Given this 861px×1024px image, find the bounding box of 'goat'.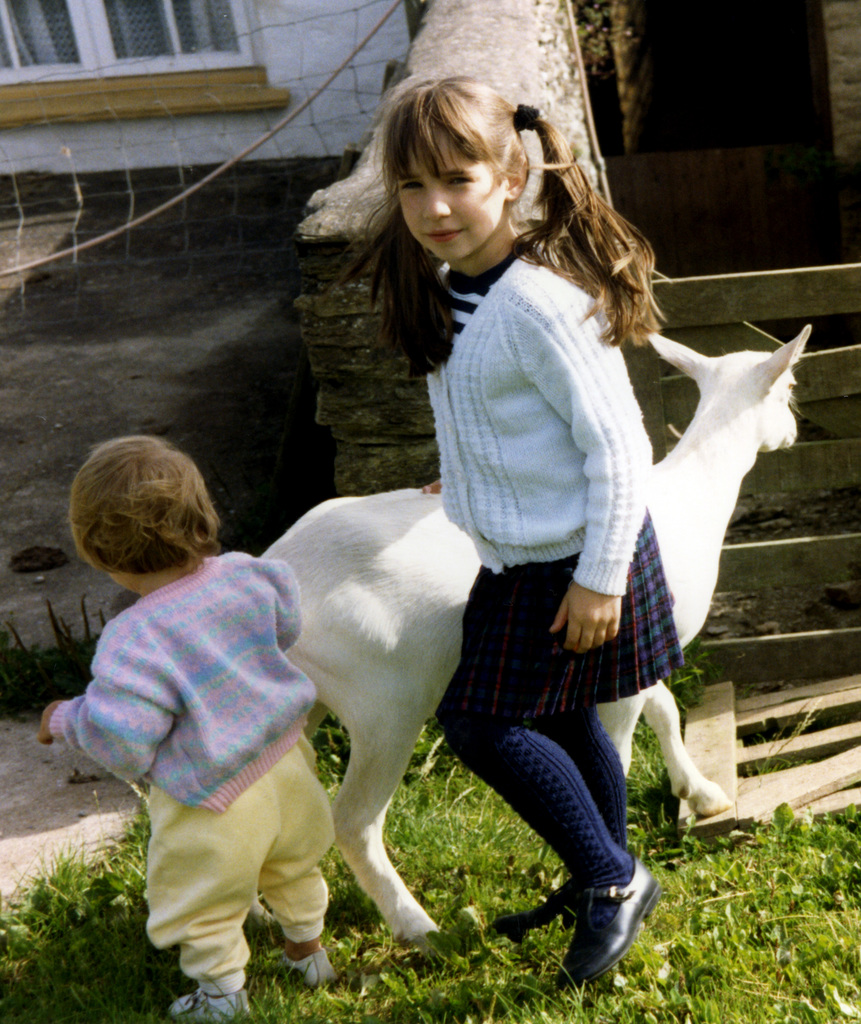
217 385 677 941.
